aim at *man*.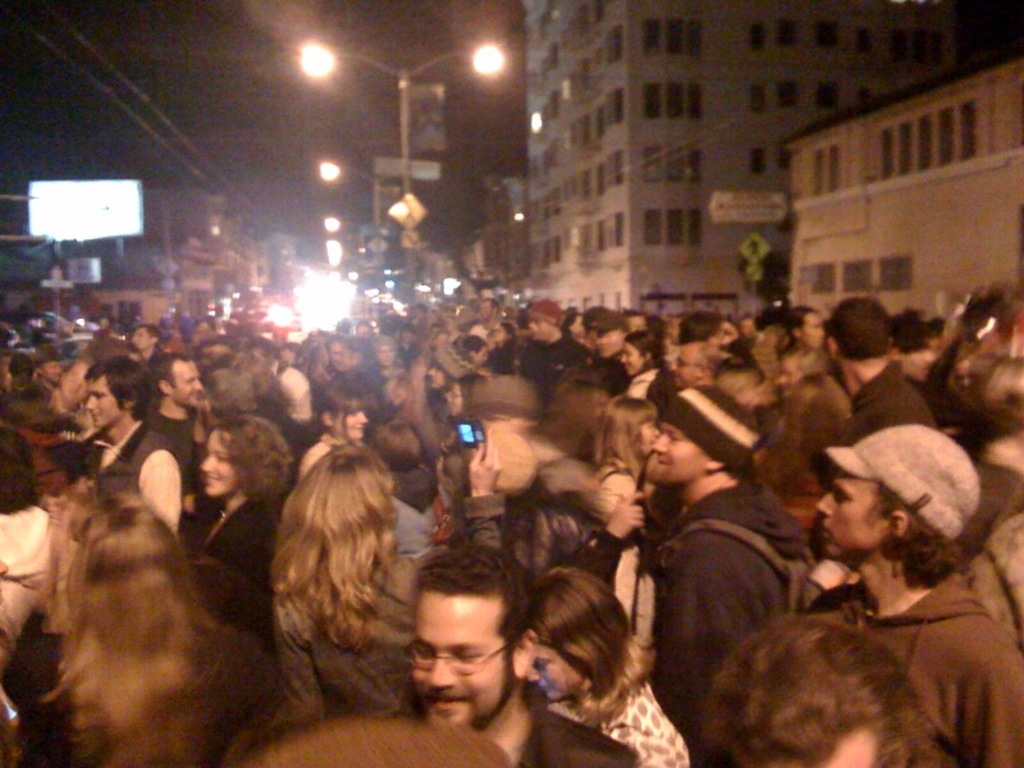
Aimed at 758,420,1023,745.
